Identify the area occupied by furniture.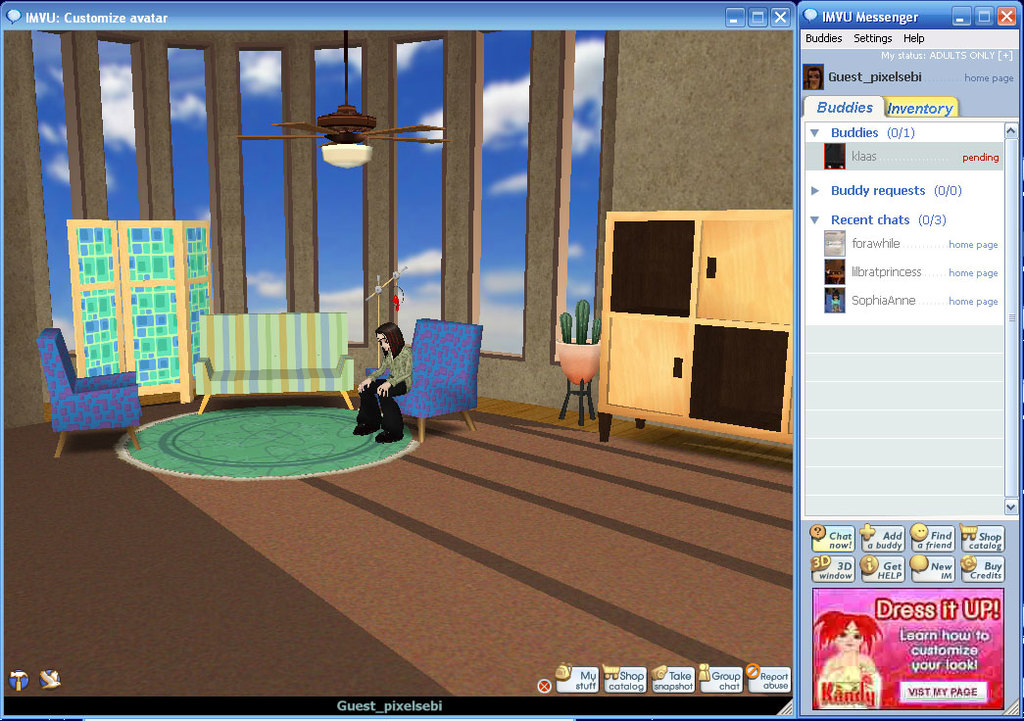
Area: l=594, t=210, r=791, b=444.
